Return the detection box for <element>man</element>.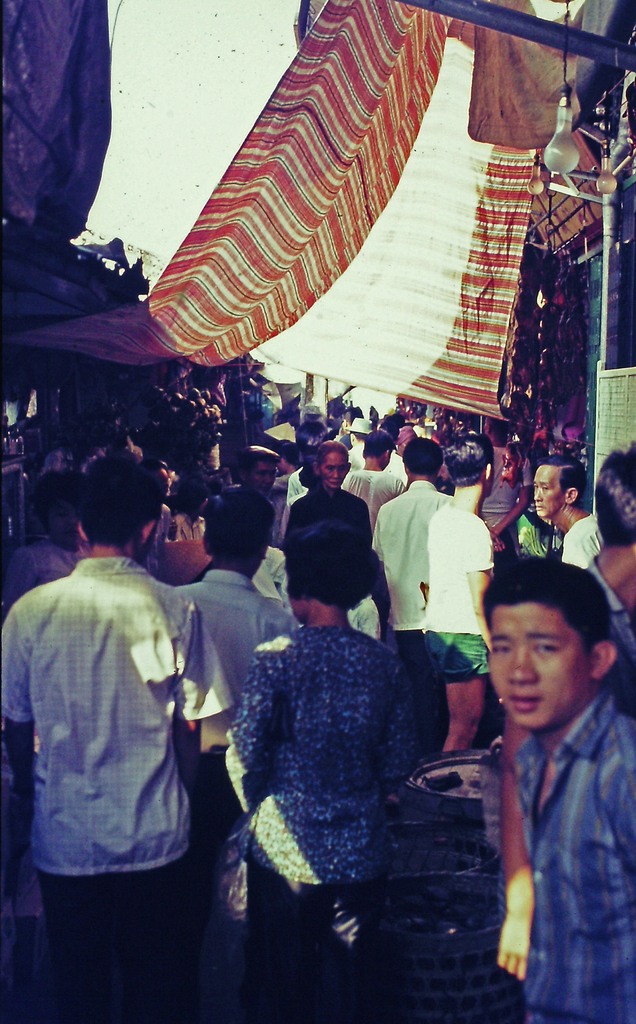
346, 424, 421, 524.
